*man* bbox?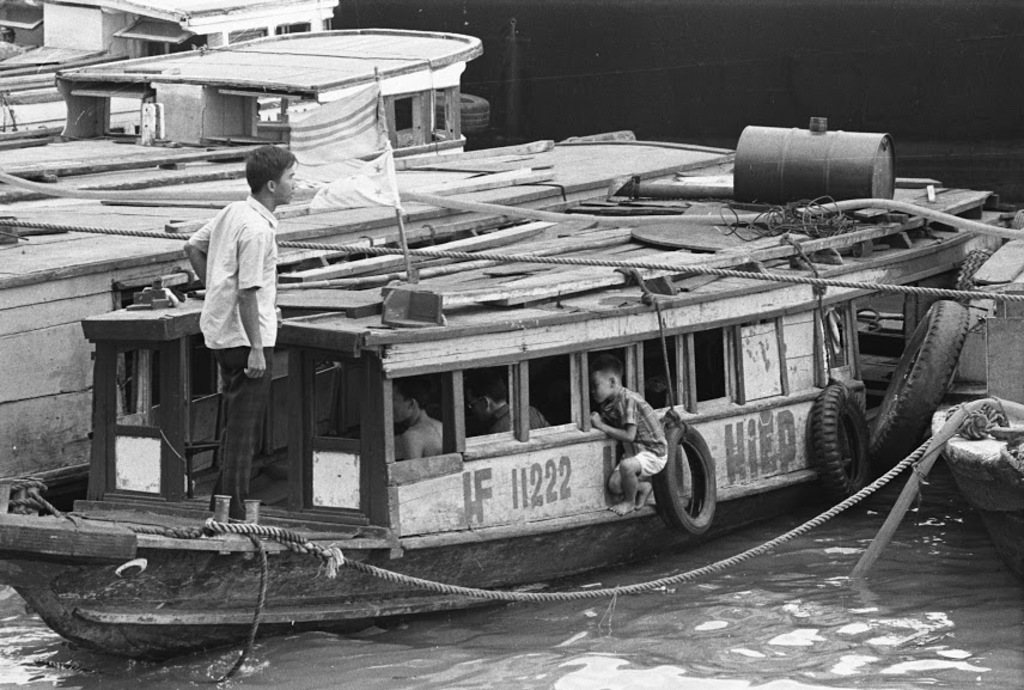
394 384 456 460
